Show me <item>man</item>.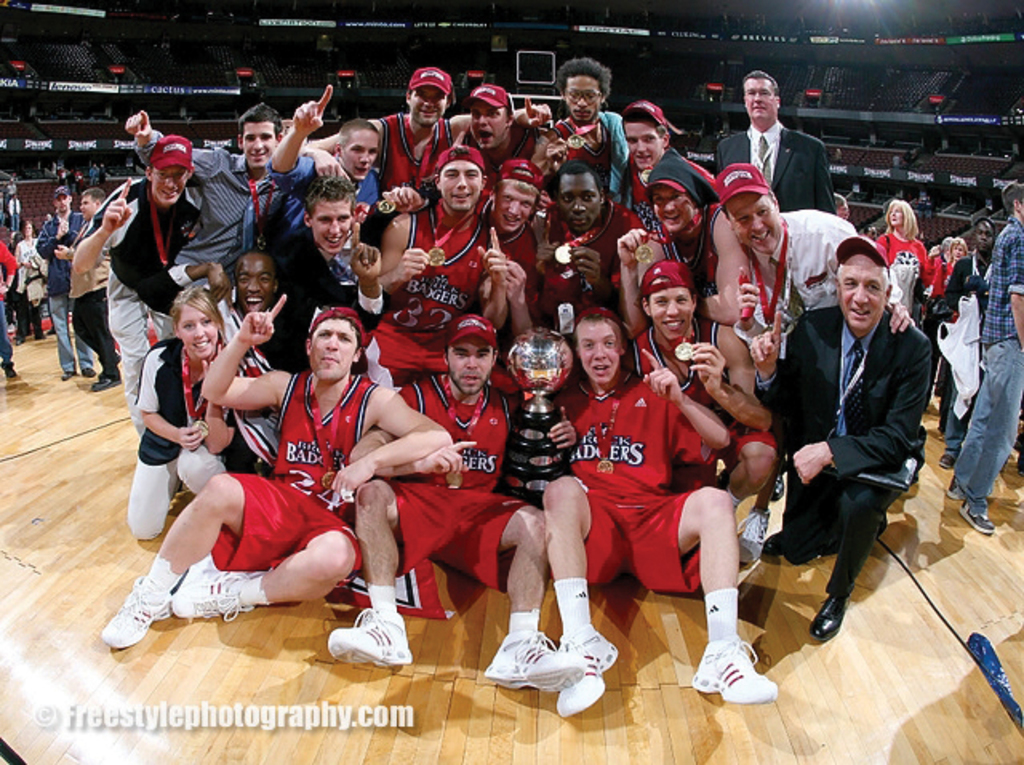
<item>man</item> is here: 715,62,840,211.
